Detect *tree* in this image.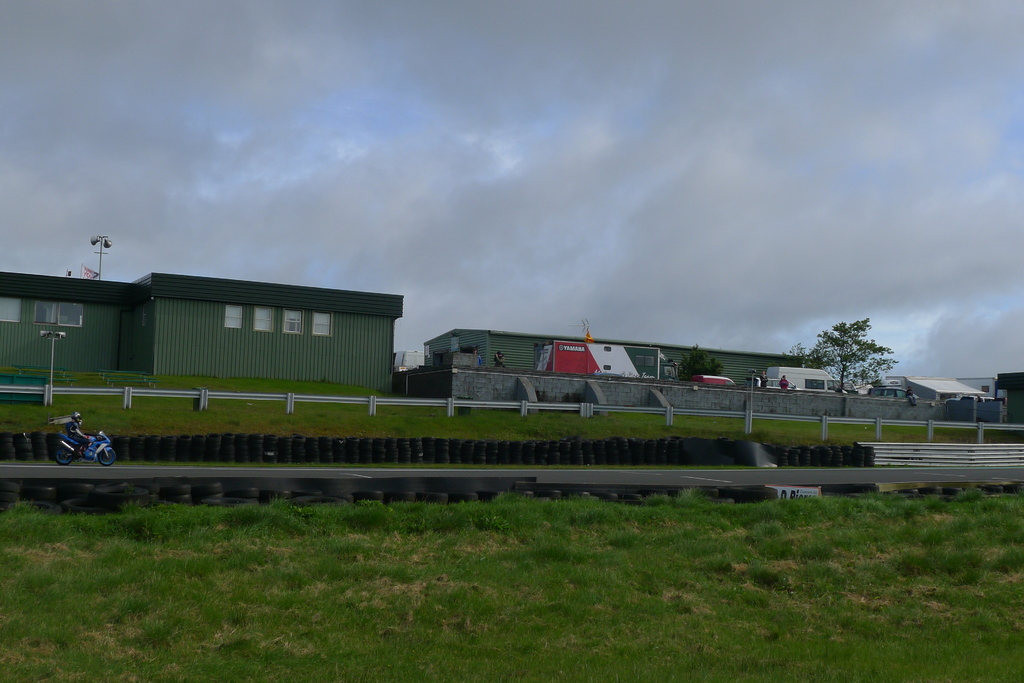
Detection: (670, 344, 729, 385).
